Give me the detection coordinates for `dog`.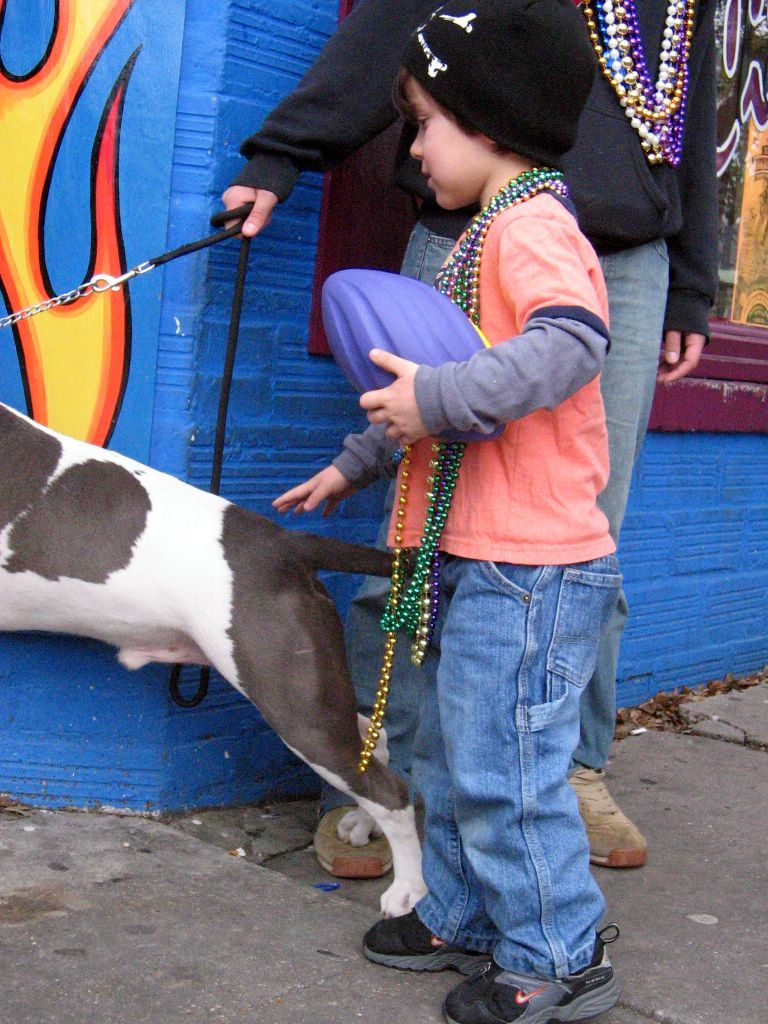
[0, 392, 417, 924].
